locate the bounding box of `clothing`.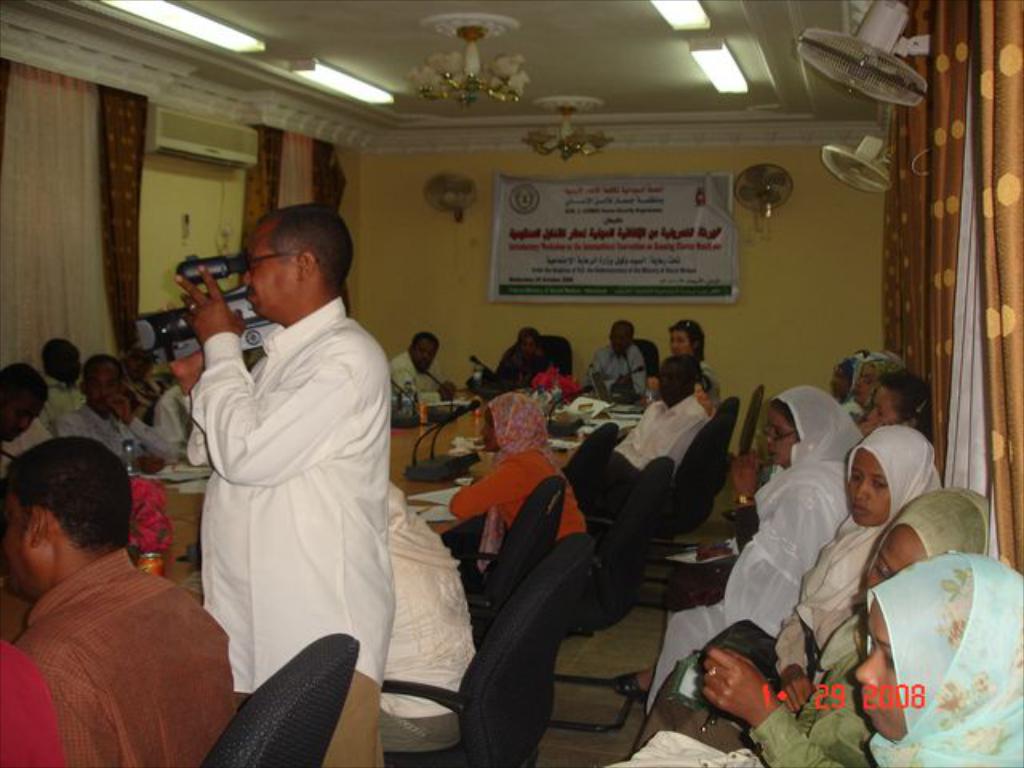
Bounding box: 843,350,874,398.
